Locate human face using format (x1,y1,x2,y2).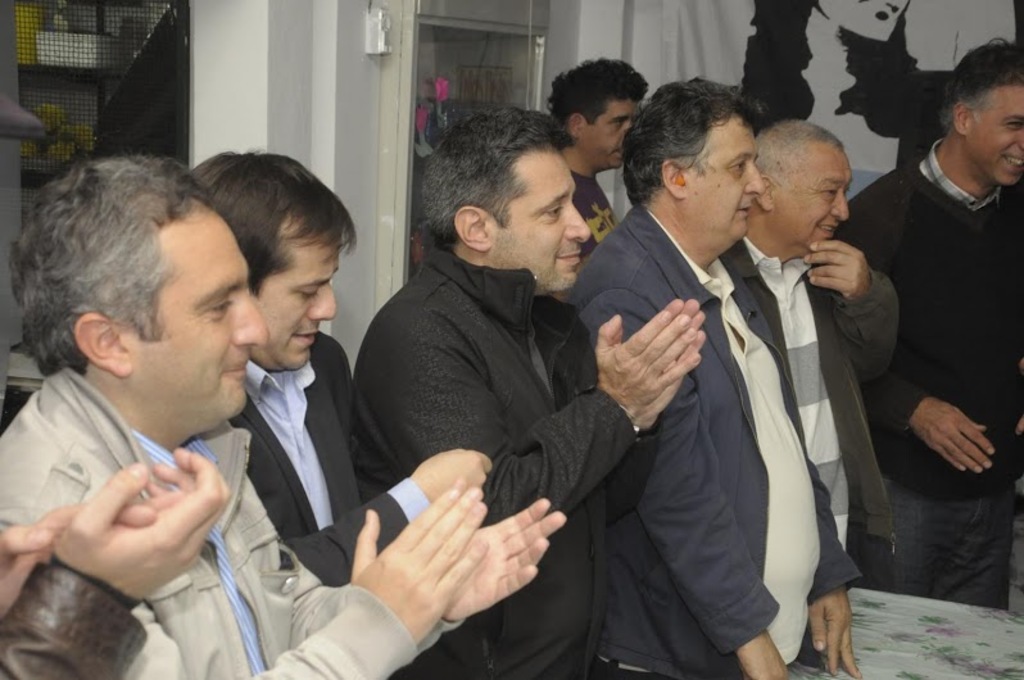
(962,87,1023,190).
